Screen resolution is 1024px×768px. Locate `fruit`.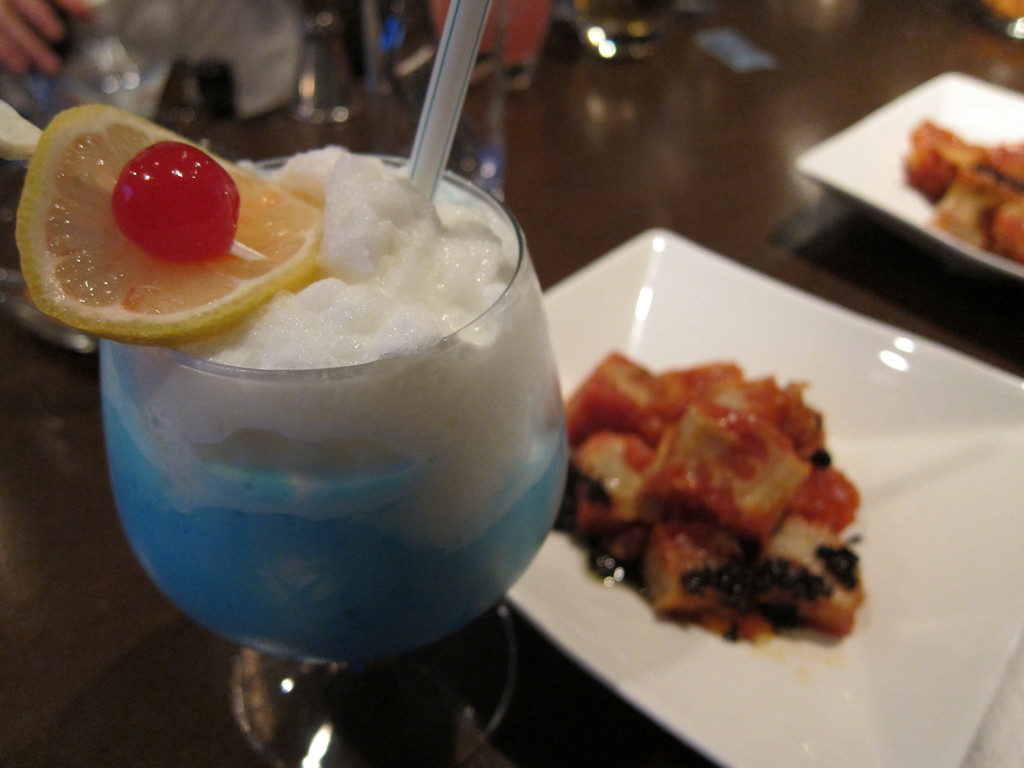
pyautogui.locateOnScreen(105, 141, 226, 254).
